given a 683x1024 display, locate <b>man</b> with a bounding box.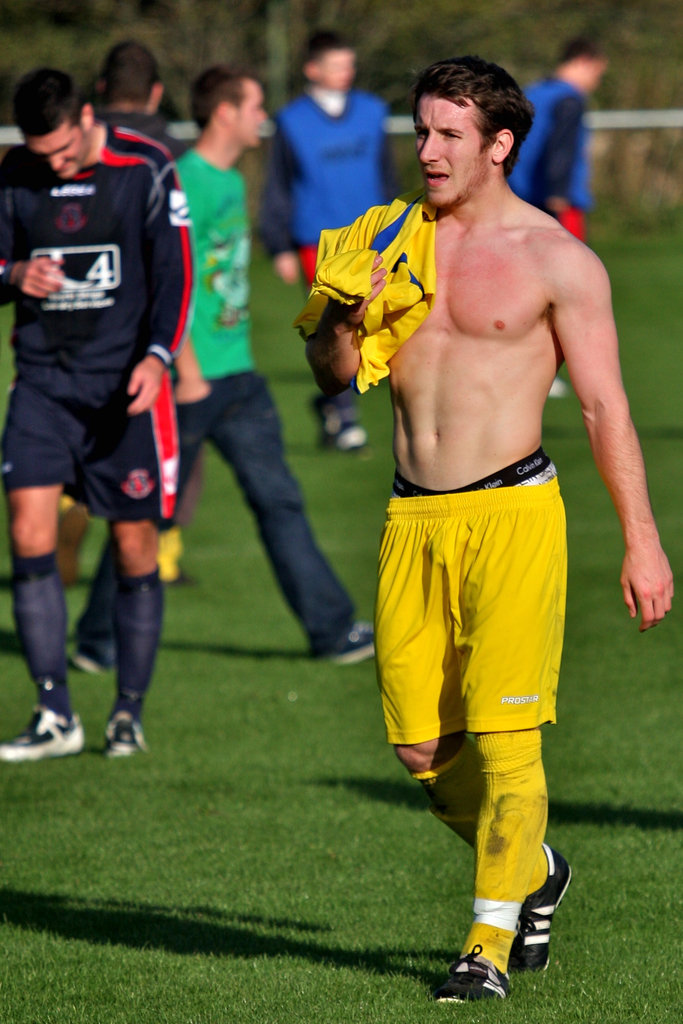
Located: [259, 33, 408, 458].
